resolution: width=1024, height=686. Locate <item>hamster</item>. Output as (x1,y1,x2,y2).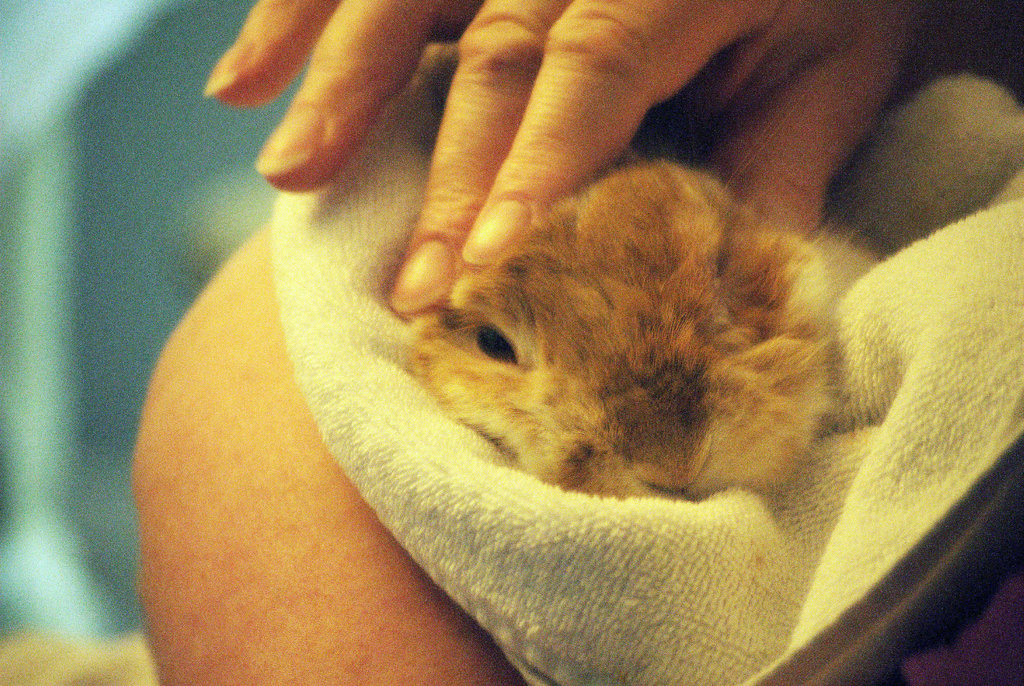
(386,153,862,509).
